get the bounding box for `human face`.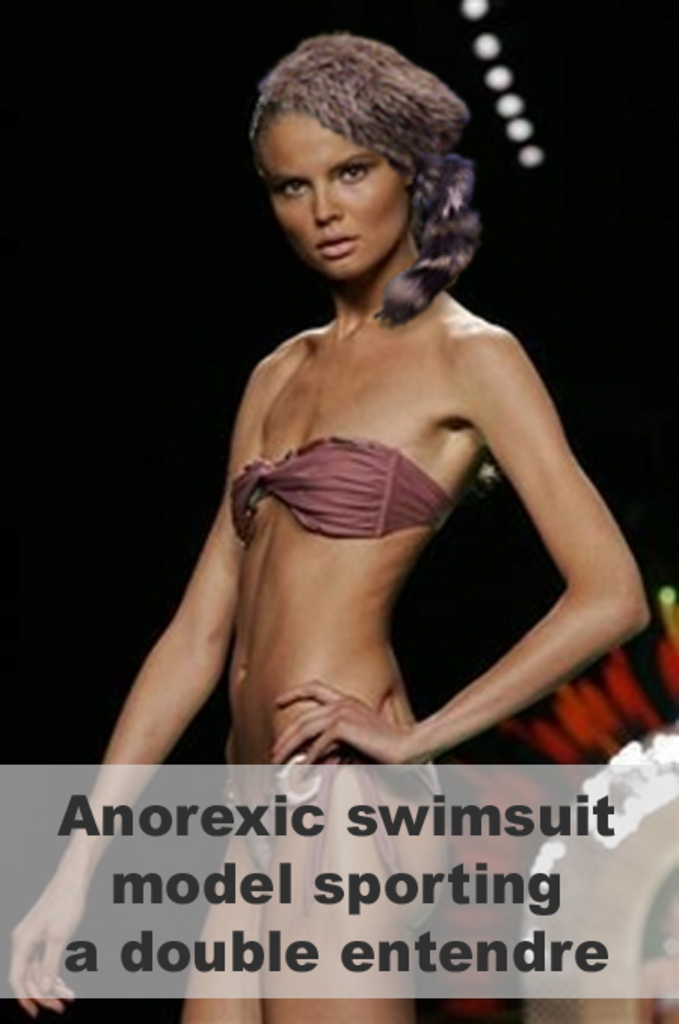
rect(255, 109, 404, 281).
